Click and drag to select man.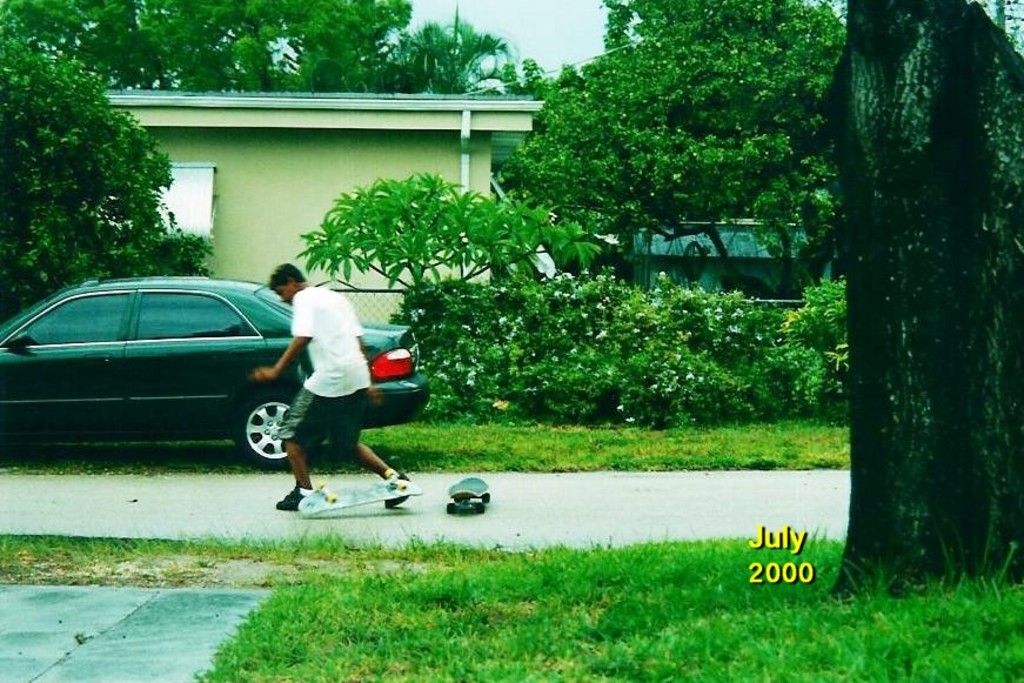
Selection: x1=242, y1=284, x2=422, y2=515.
